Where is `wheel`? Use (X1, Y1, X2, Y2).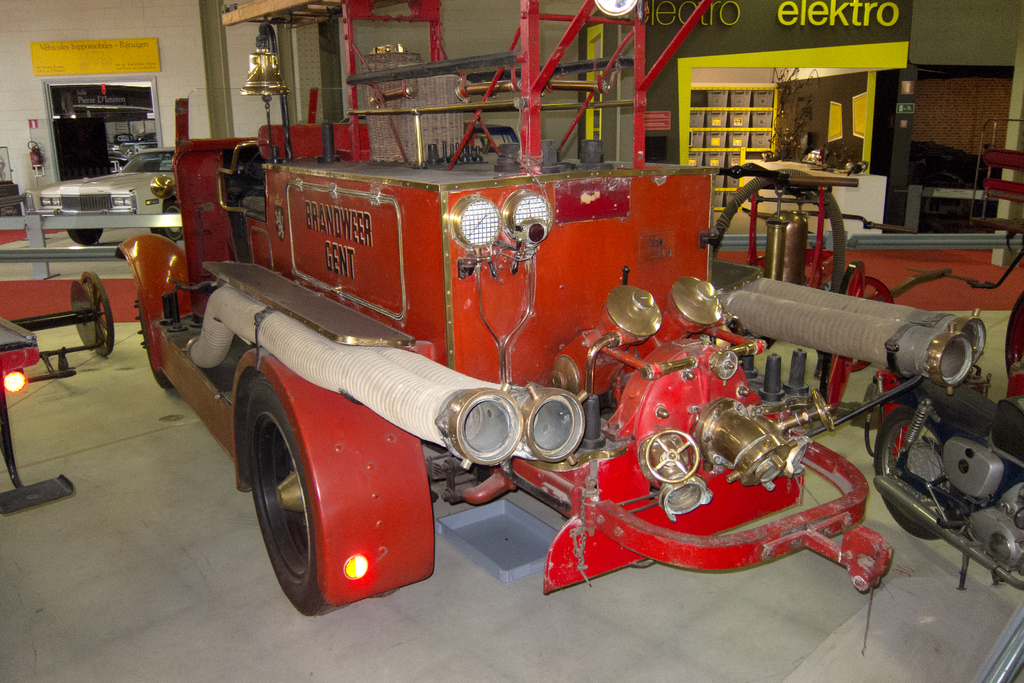
(874, 405, 957, 539).
